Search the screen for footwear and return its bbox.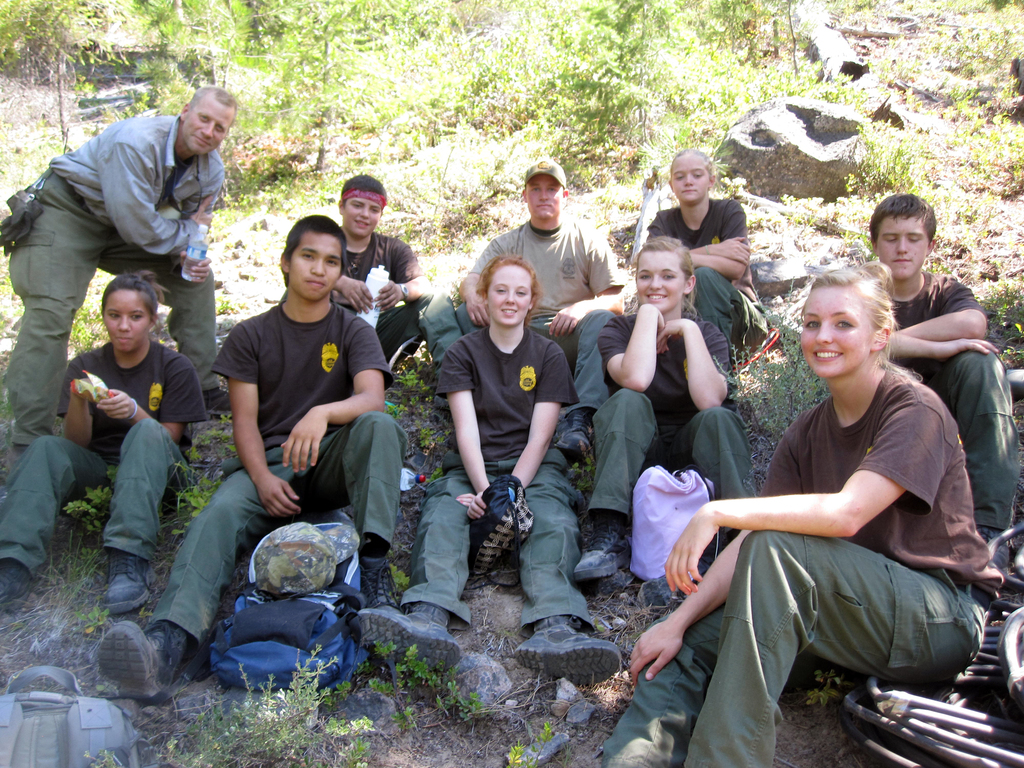
Found: 552,409,596,466.
